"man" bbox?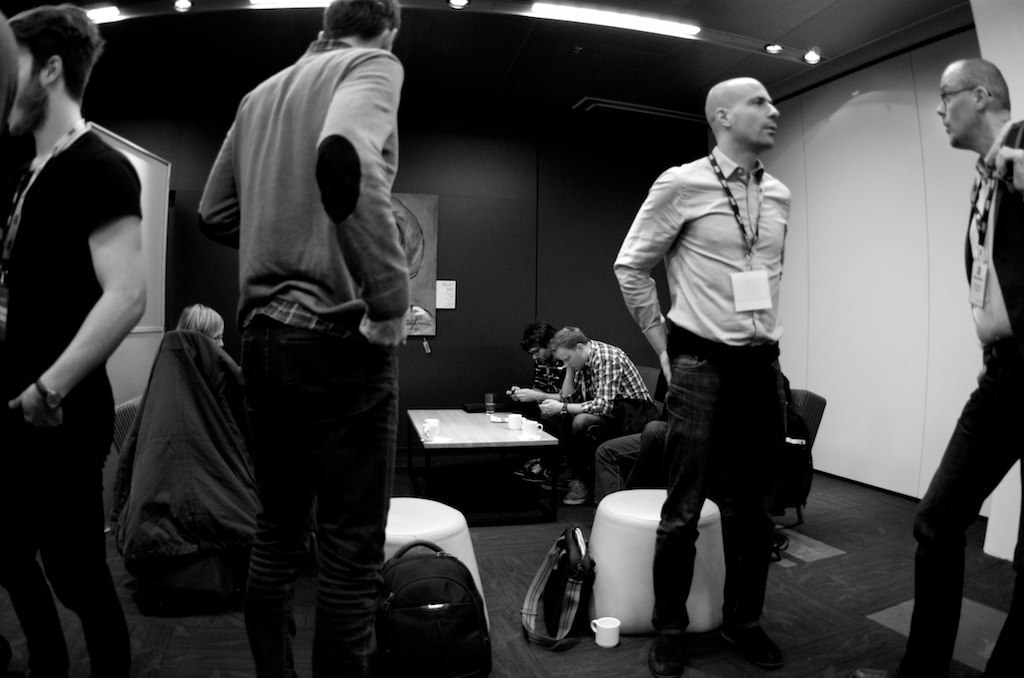
bbox(538, 319, 660, 509)
